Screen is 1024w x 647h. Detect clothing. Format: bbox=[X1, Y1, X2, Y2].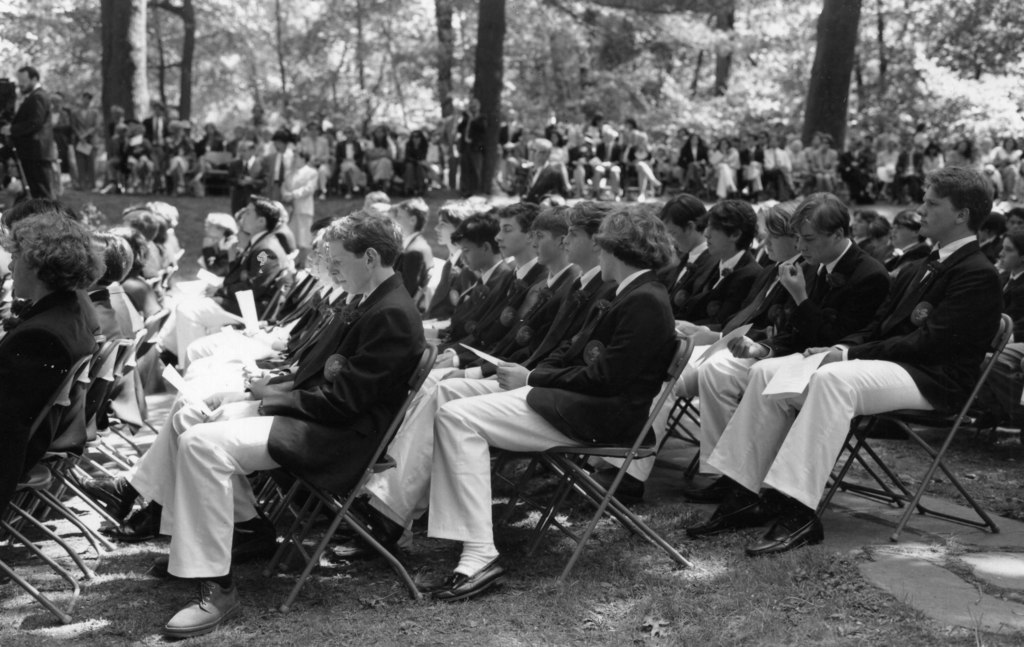
bbox=[561, 132, 600, 182].
